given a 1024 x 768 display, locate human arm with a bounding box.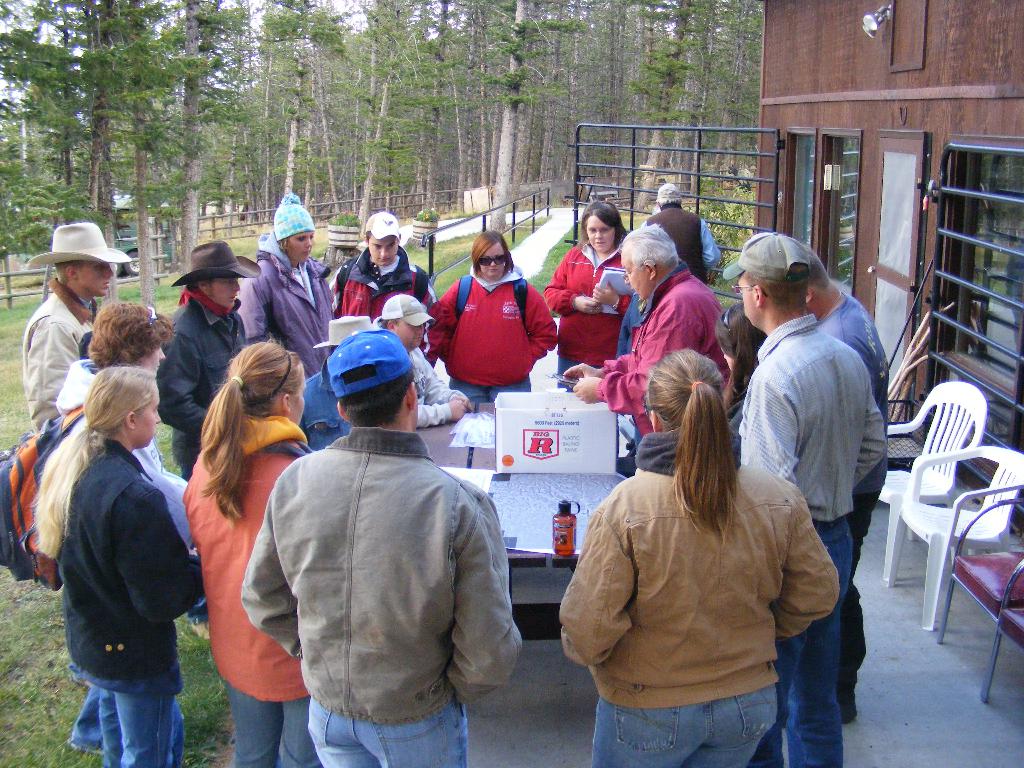
Located: region(543, 260, 604, 314).
